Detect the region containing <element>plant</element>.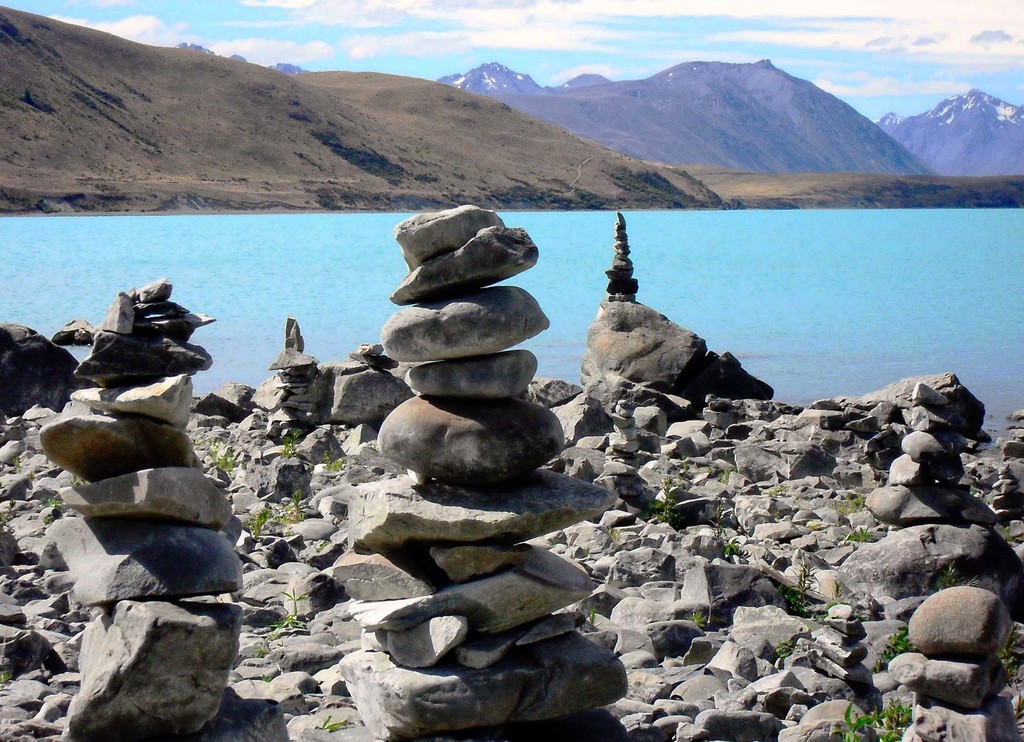
rect(40, 499, 64, 506).
